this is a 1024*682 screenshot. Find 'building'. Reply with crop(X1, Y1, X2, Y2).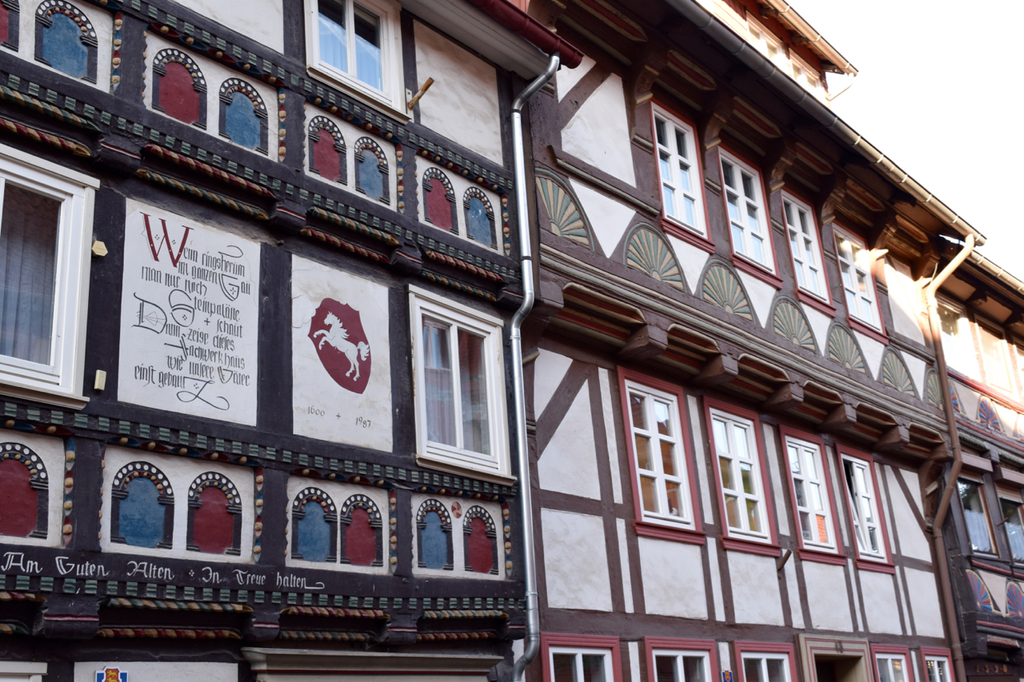
crop(516, 0, 989, 681).
